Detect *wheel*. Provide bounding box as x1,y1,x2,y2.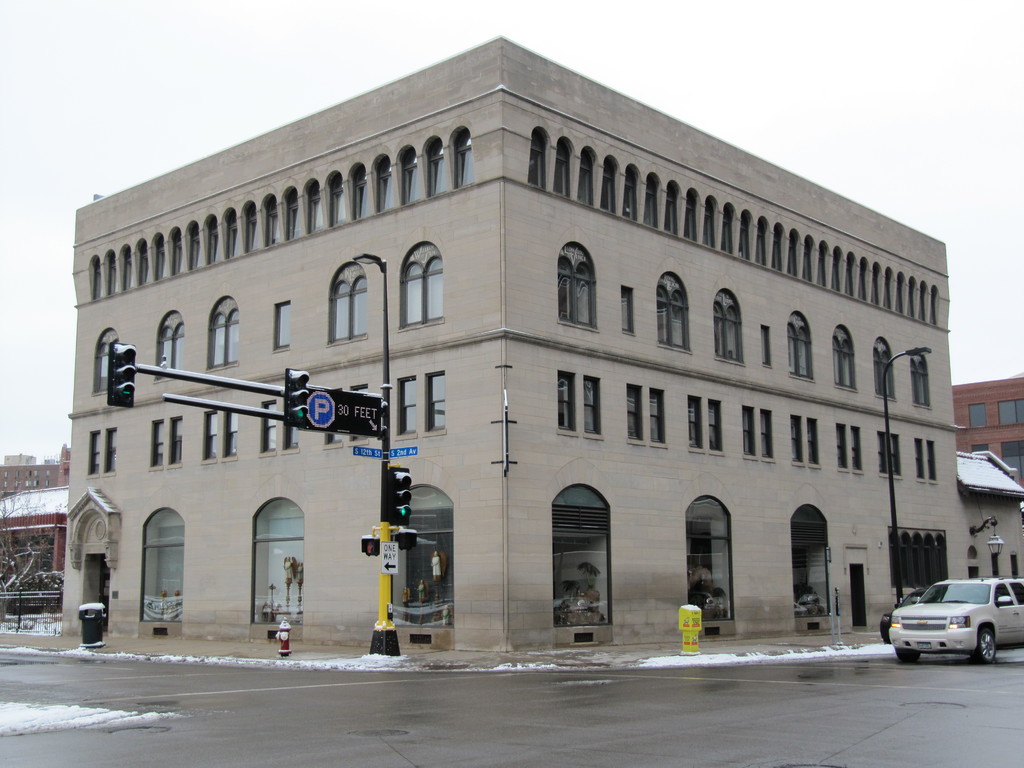
896,645,918,665.
